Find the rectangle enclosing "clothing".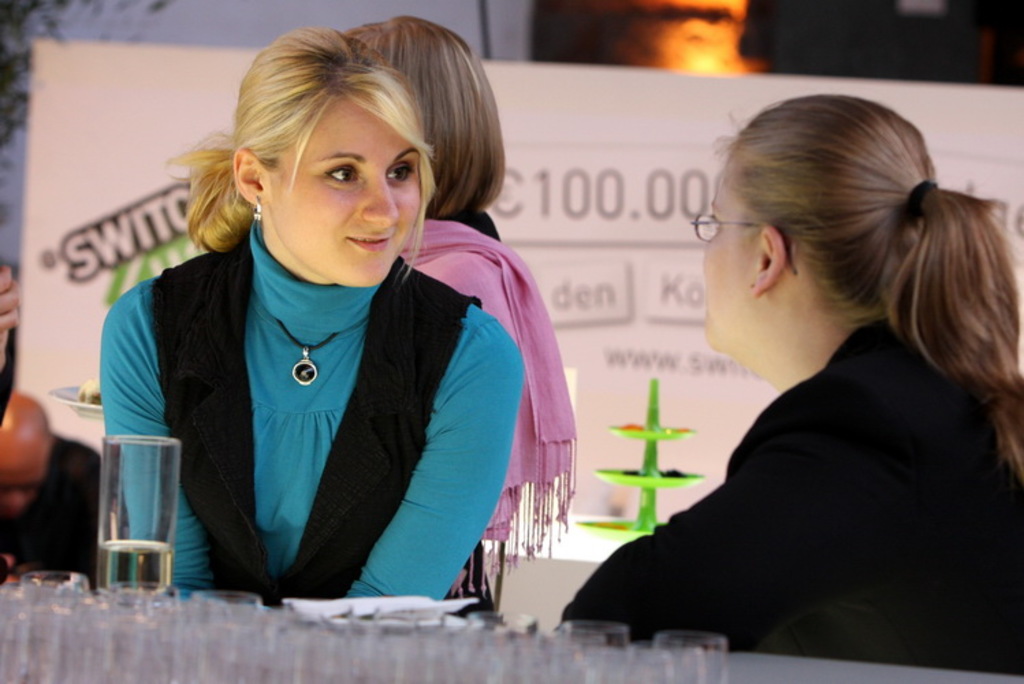
[x1=87, y1=182, x2=559, y2=616].
